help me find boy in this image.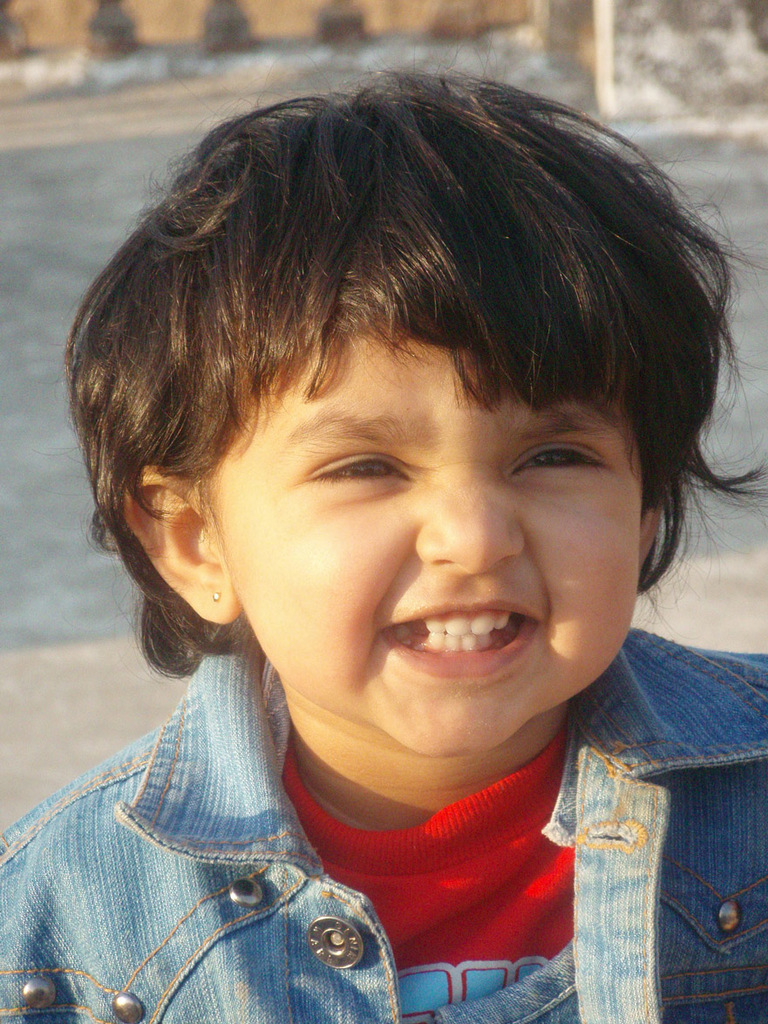
Found it: (left=0, top=65, right=767, bottom=1023).
